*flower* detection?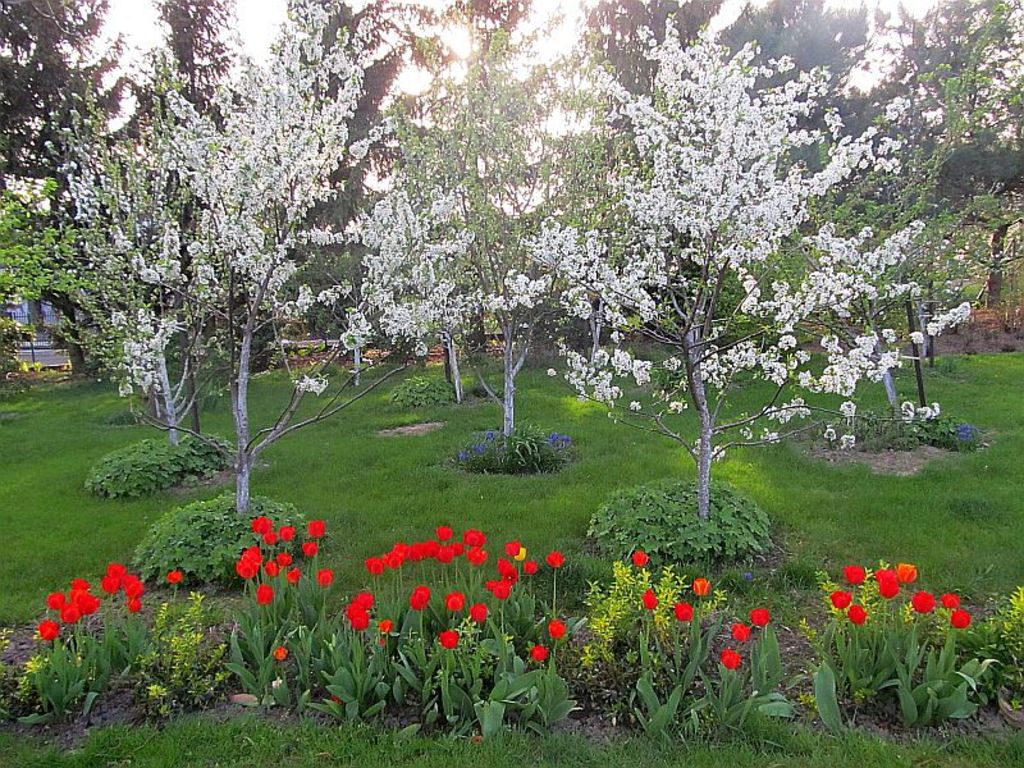
bbox=[641, 589, 664, 611]
